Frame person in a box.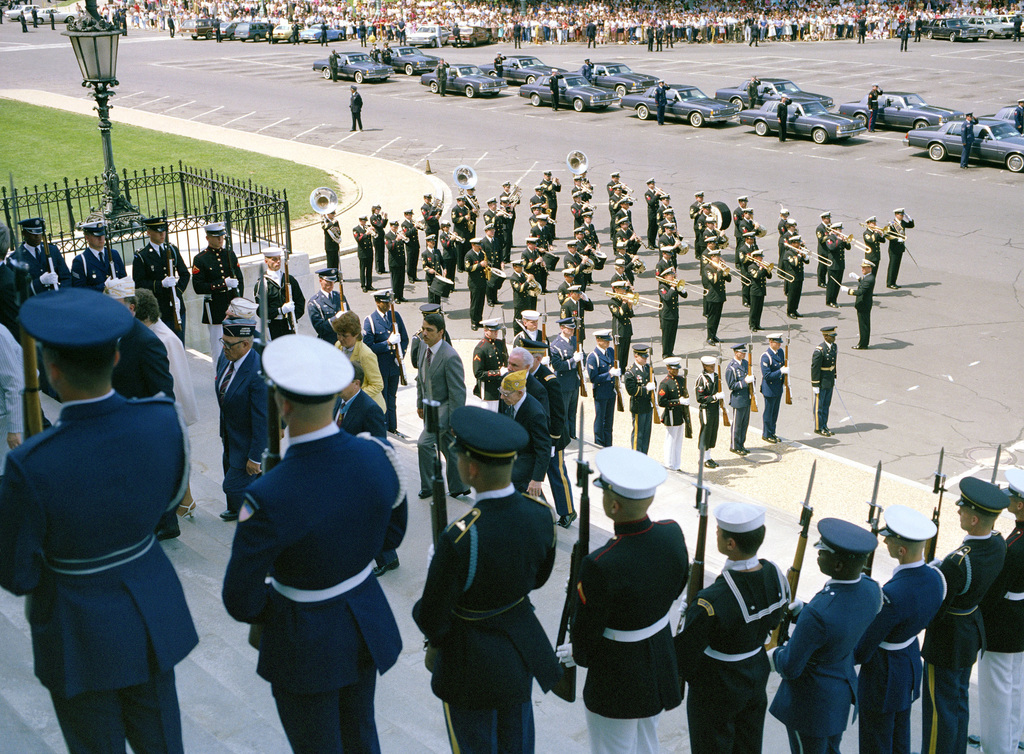
select_region(413, 313, 465, 497).
